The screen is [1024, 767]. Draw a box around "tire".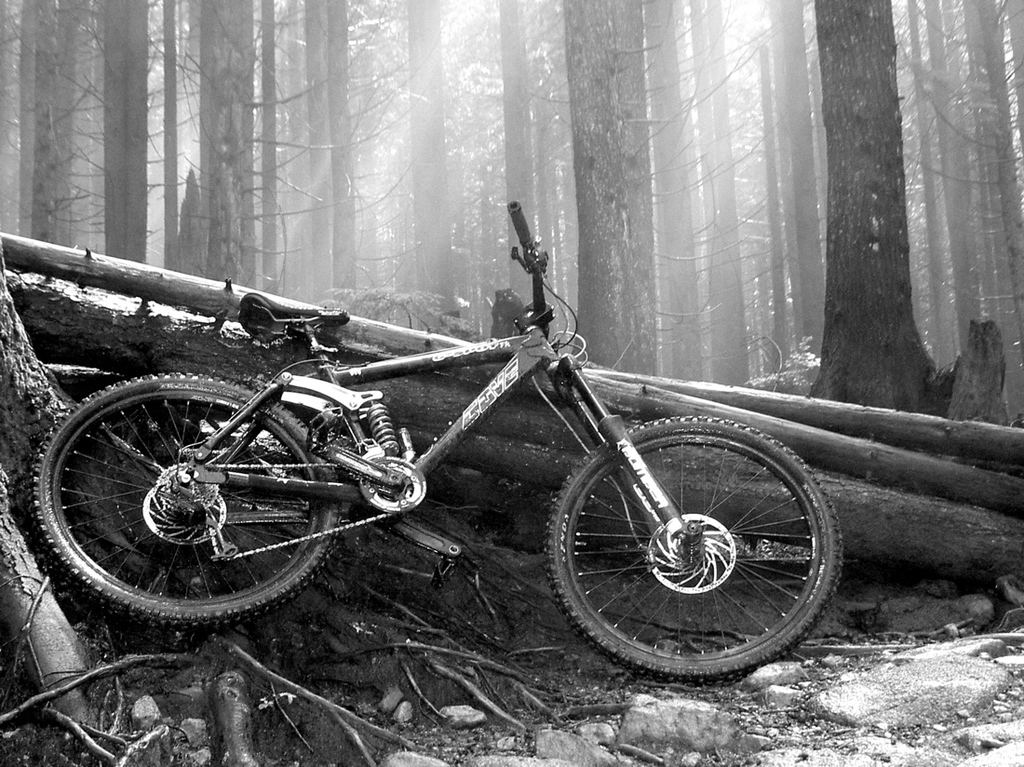
<box>548,414,842,683</box>.
